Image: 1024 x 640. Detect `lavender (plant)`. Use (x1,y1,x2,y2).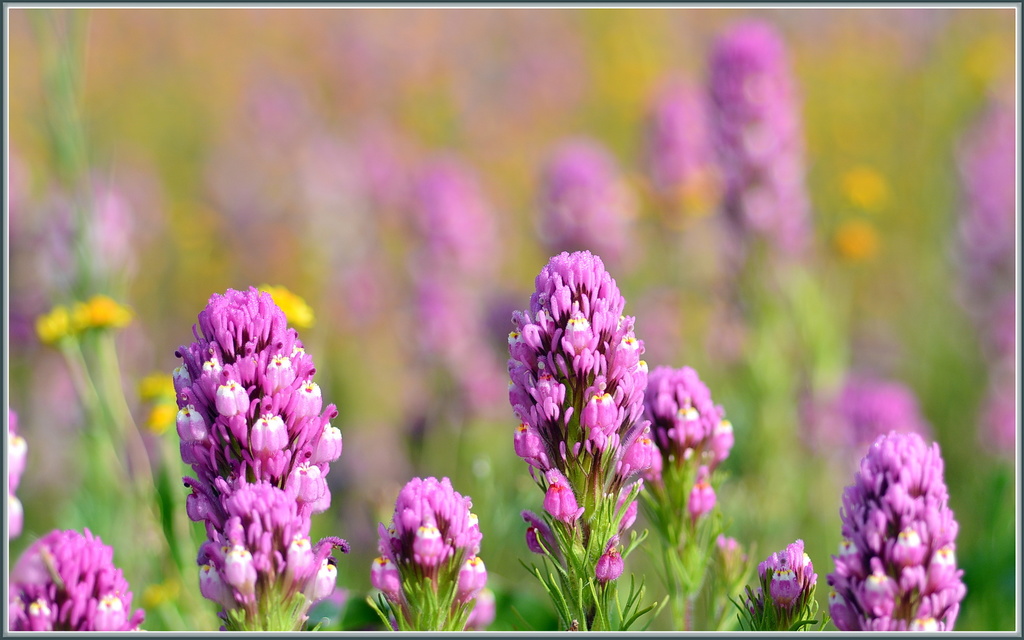
(648,367,729,511).
